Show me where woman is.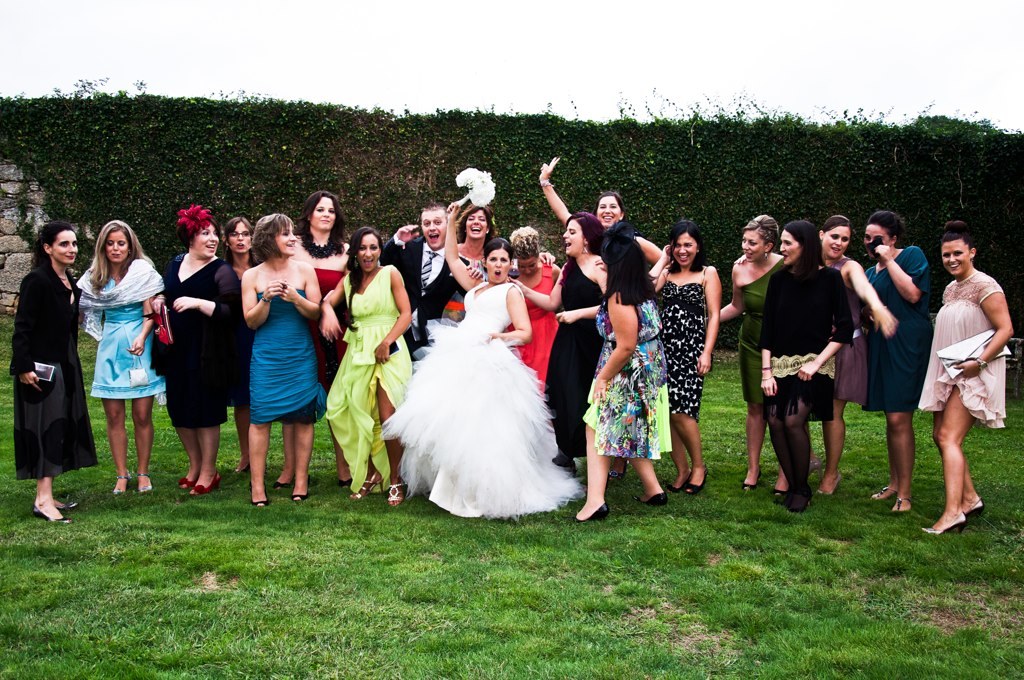
woman is at left=910, top=222, right=1016, bottom=540.
